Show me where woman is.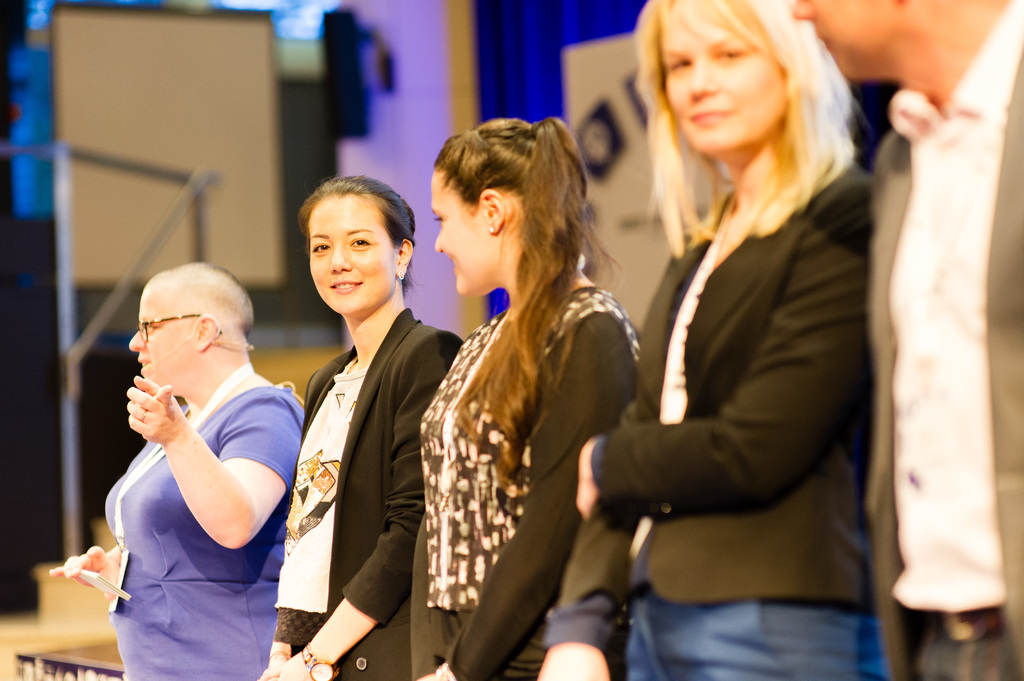
woman is at {"x1": 410, "y1": 120, "x2": 636, "y2": 680}.
